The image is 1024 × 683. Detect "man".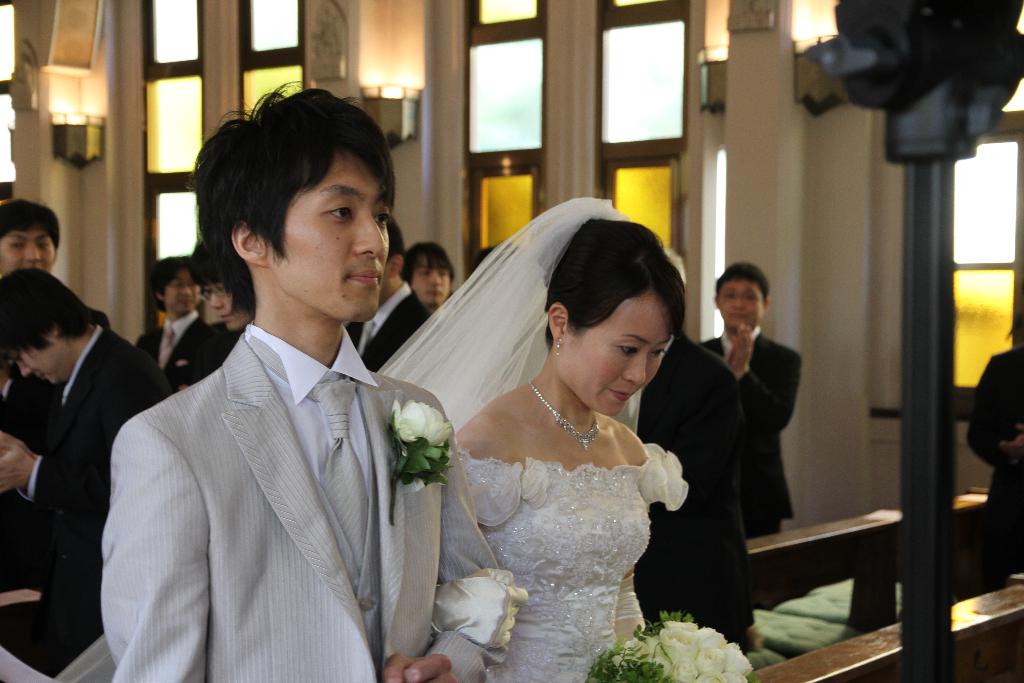
Detection: (x1=99, y1=103, x2=454, y2=668).
